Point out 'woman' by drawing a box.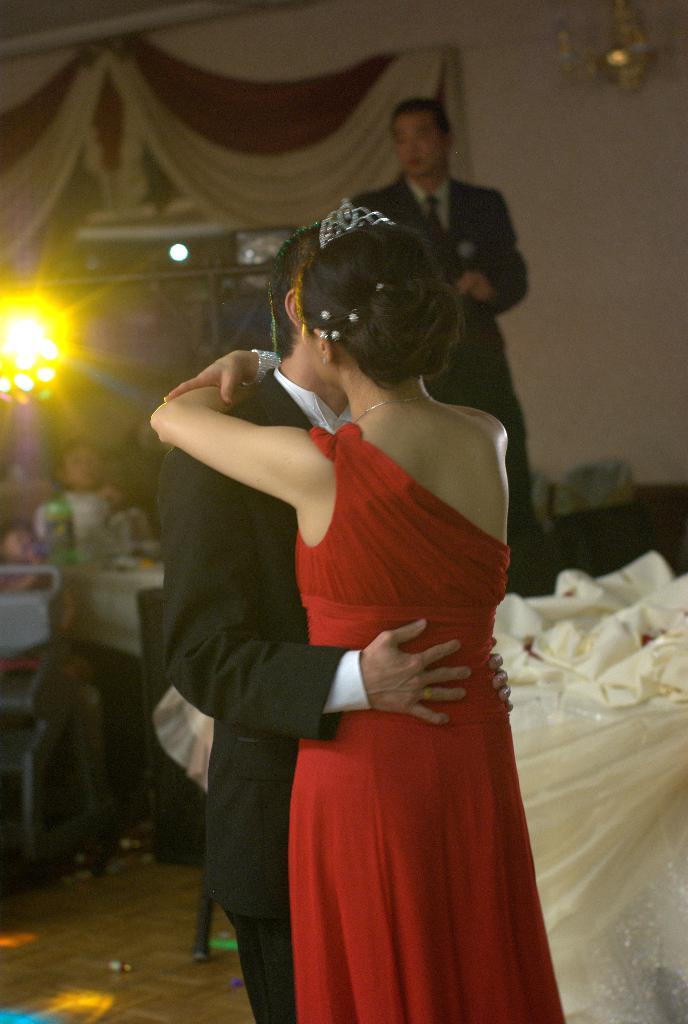
(x1=147, y1=227, x2=563, y2=1023).
